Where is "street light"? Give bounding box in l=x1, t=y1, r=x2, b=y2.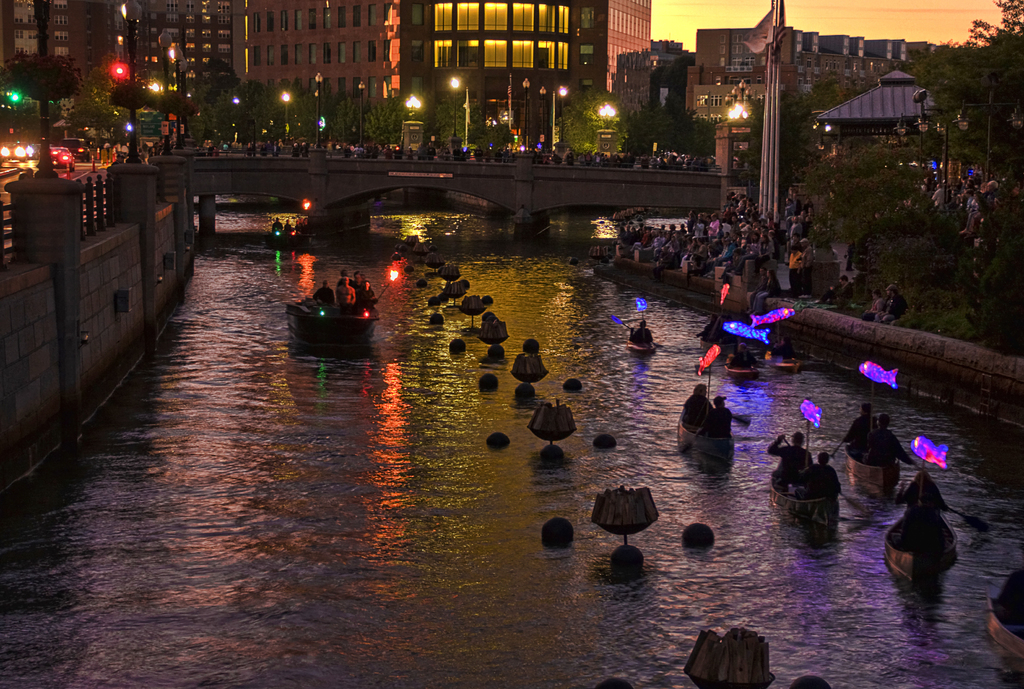
l=116, t=1, r=145, b=164.
